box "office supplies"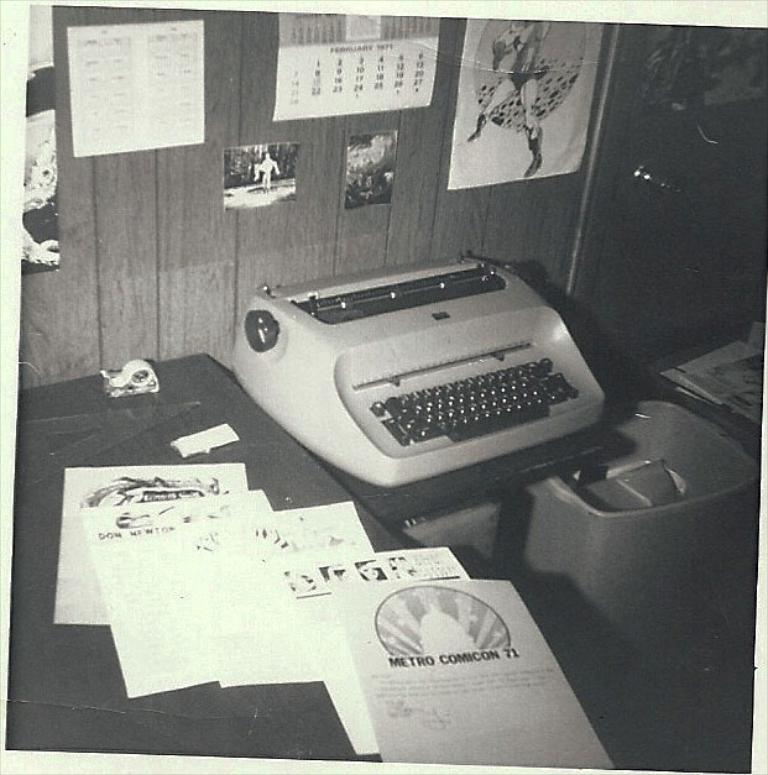
{"x1": 446, "y1": 11, "x2": 623, "y2": 195}
